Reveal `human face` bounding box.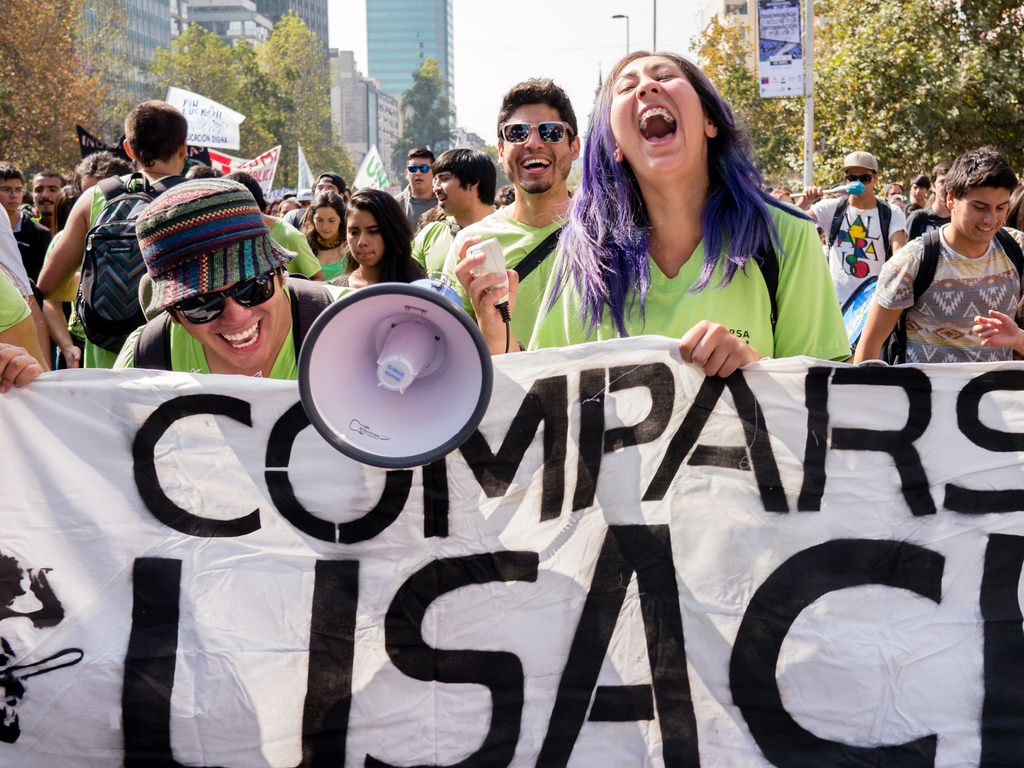
Revealed: <box>1,172,26,213</box>.
